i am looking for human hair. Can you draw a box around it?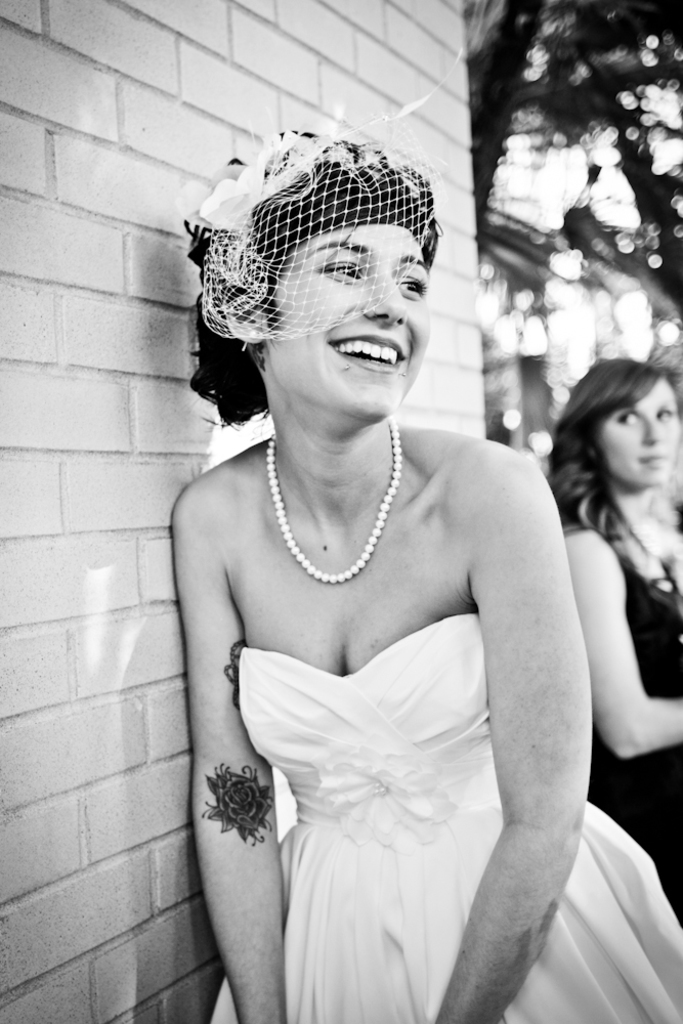
Sure, the bounding box is 544 353 678 545.
